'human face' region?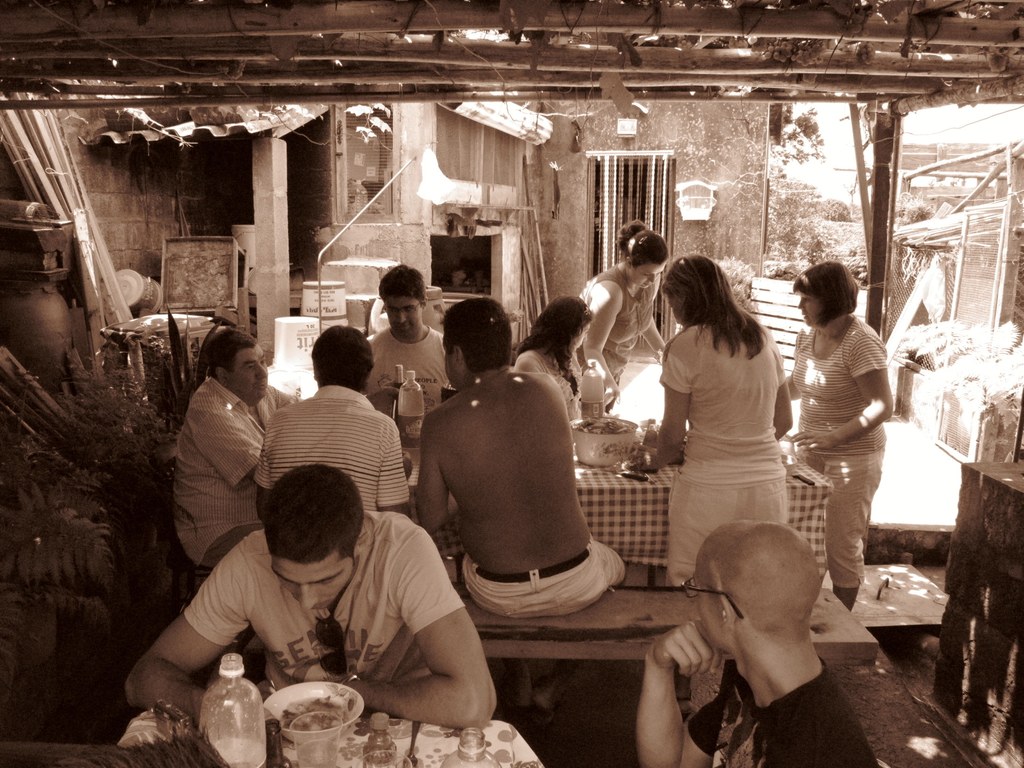
<box>800,291,816,328</box>
